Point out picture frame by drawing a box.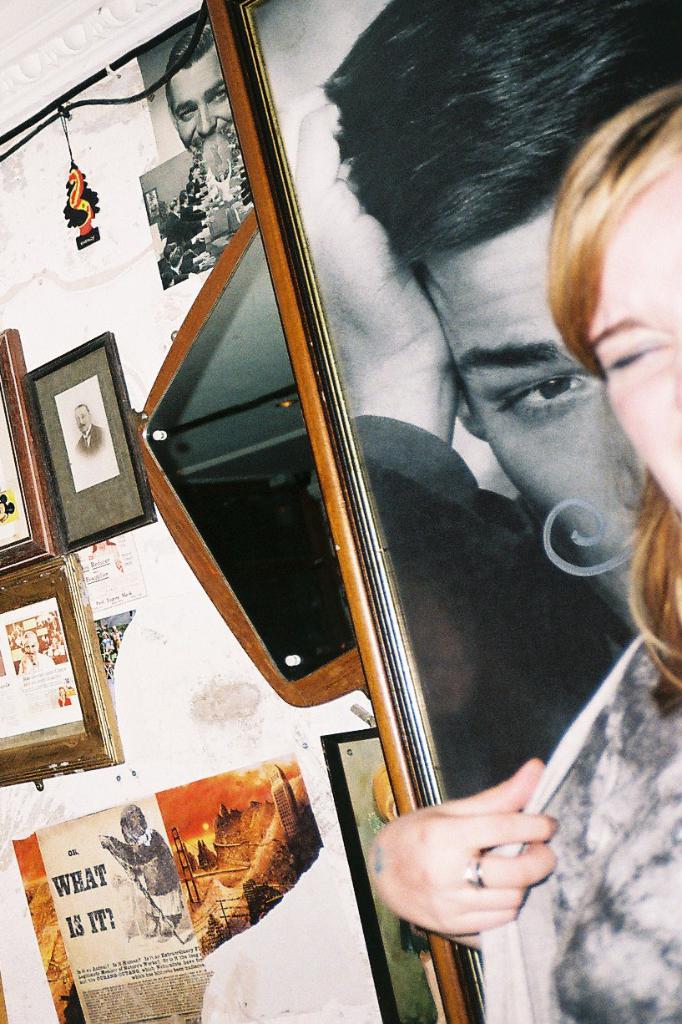
x1=0 y1=318 x2=61 y2=581.
